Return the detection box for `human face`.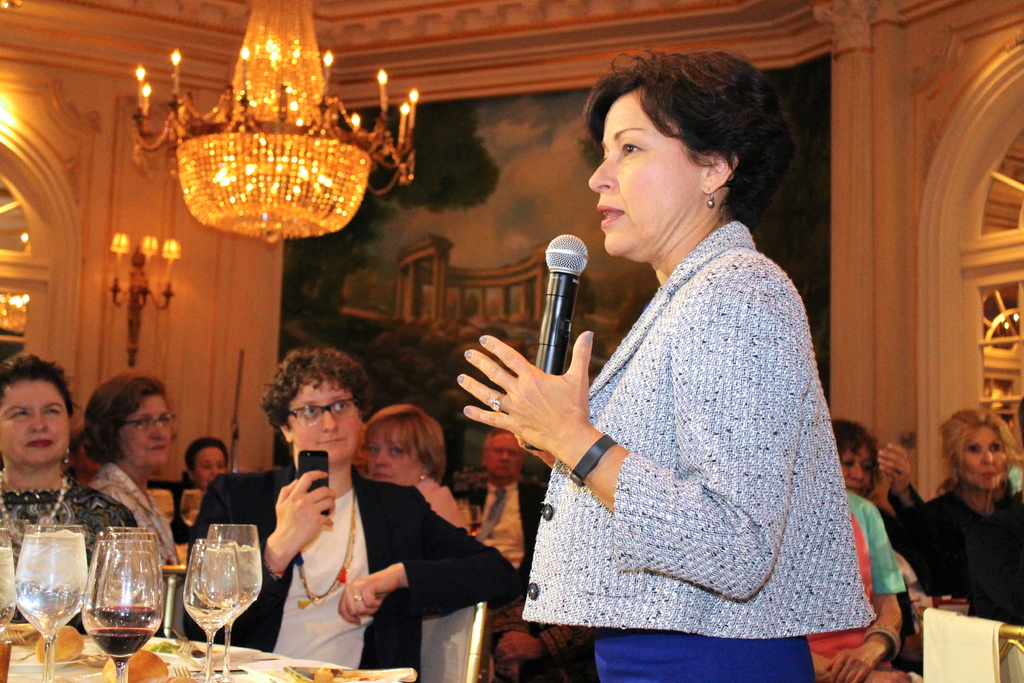
<region>194, 447, 229, 484</region>.
